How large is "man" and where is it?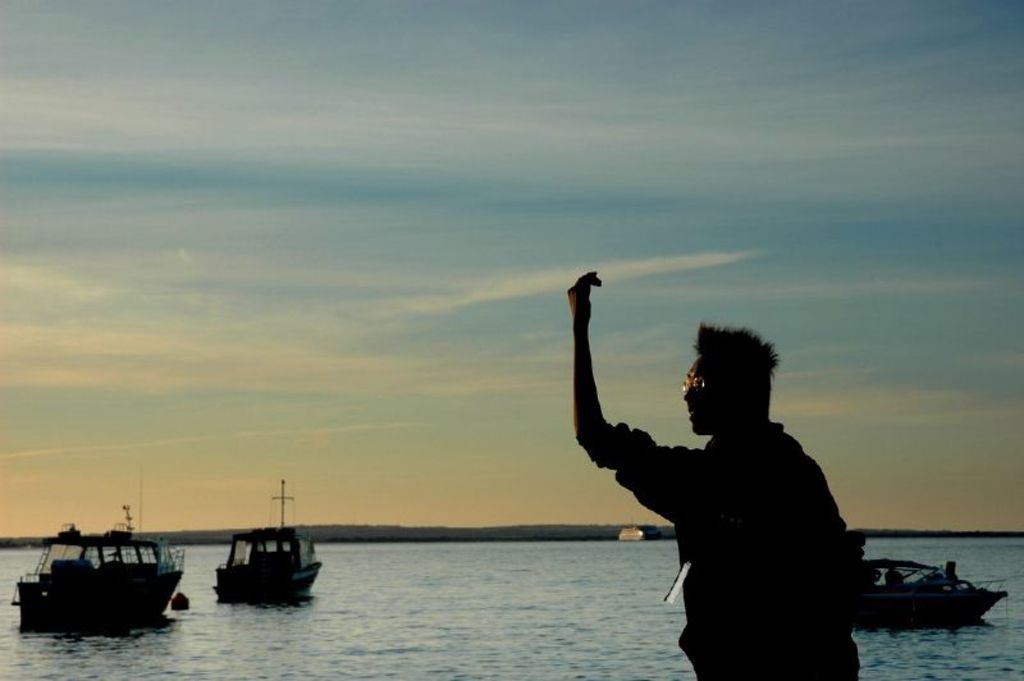
Bounding box: [573, 298, 872, 666].
